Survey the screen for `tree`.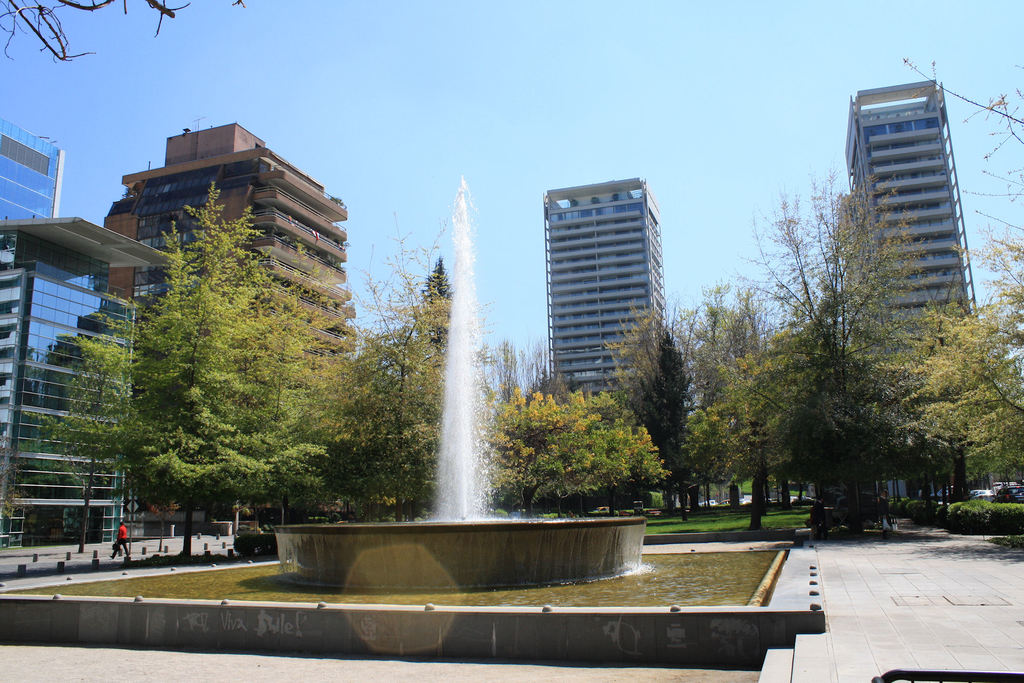
Survey found: {"x1": 356, "y1": 204, "x2": 484, "y2": 526}.
